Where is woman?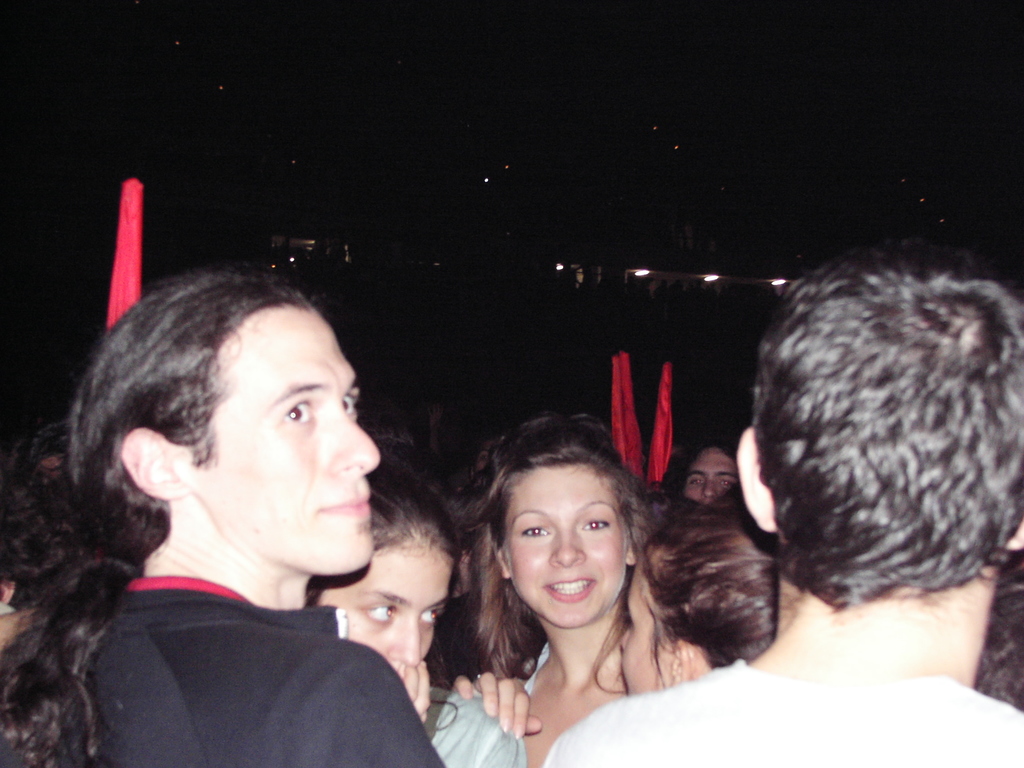
{"x1": 453, "y1": 410, "x2": 660, "y2": 767}.
